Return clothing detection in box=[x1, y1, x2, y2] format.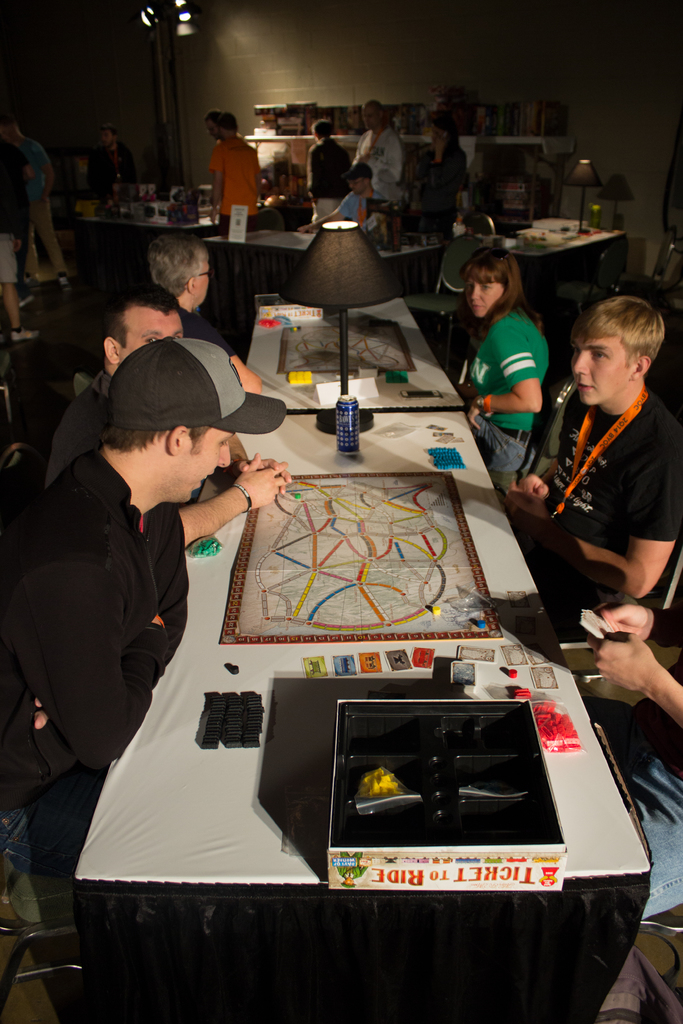
box=[350, 129, 397, 187].
